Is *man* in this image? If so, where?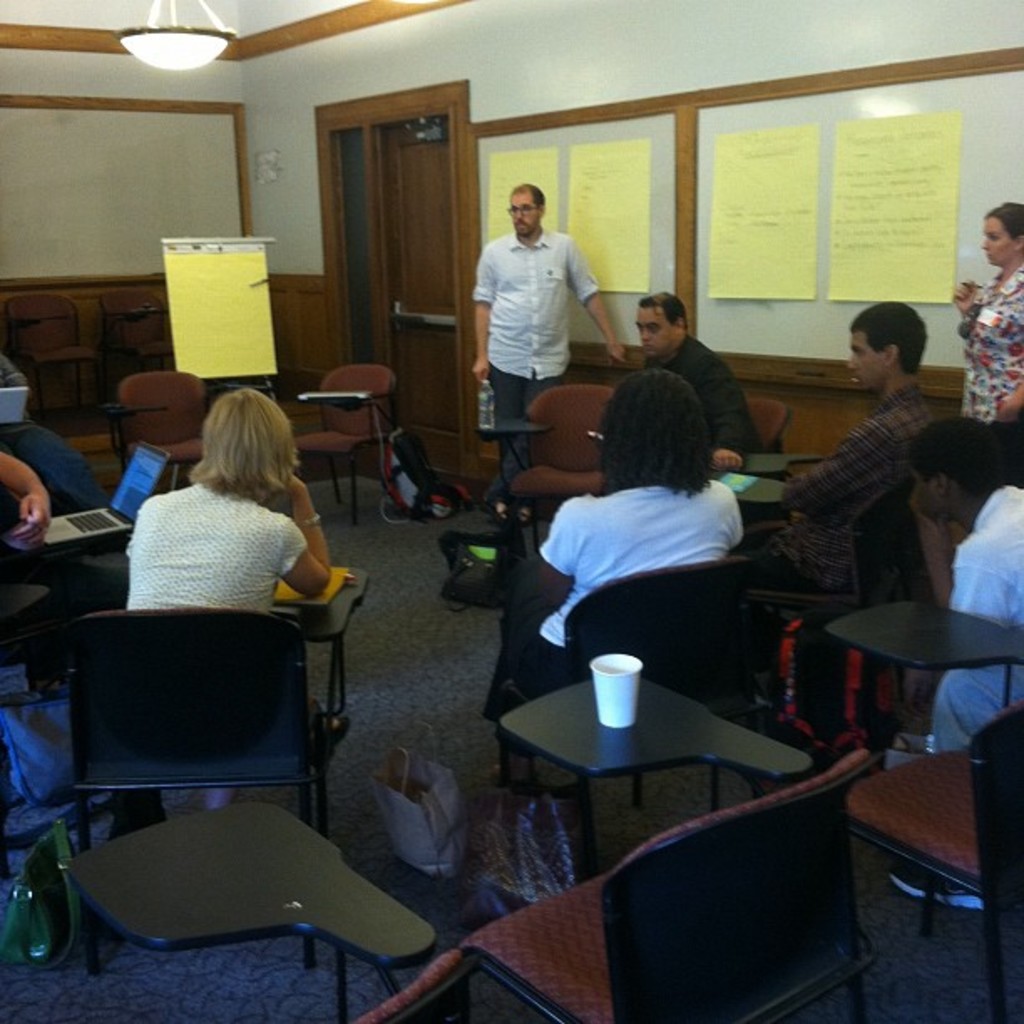
Yes, at (786,308,1001,622).
